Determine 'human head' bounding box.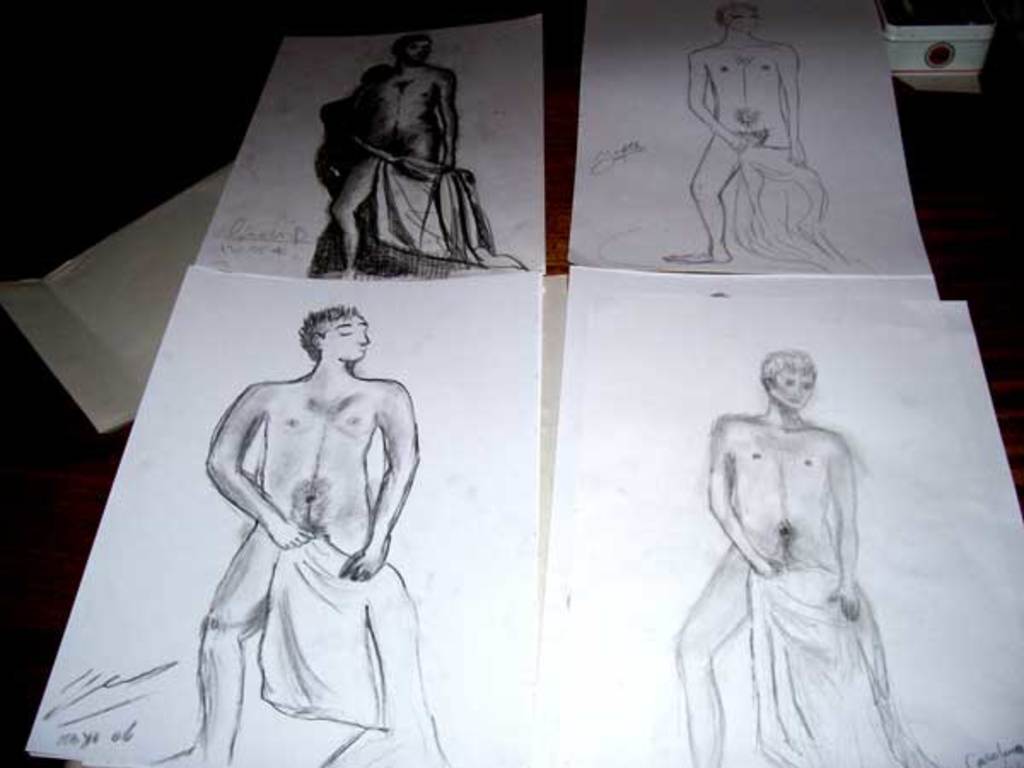
Determined: bbox=(756, 352, 814, 411).
